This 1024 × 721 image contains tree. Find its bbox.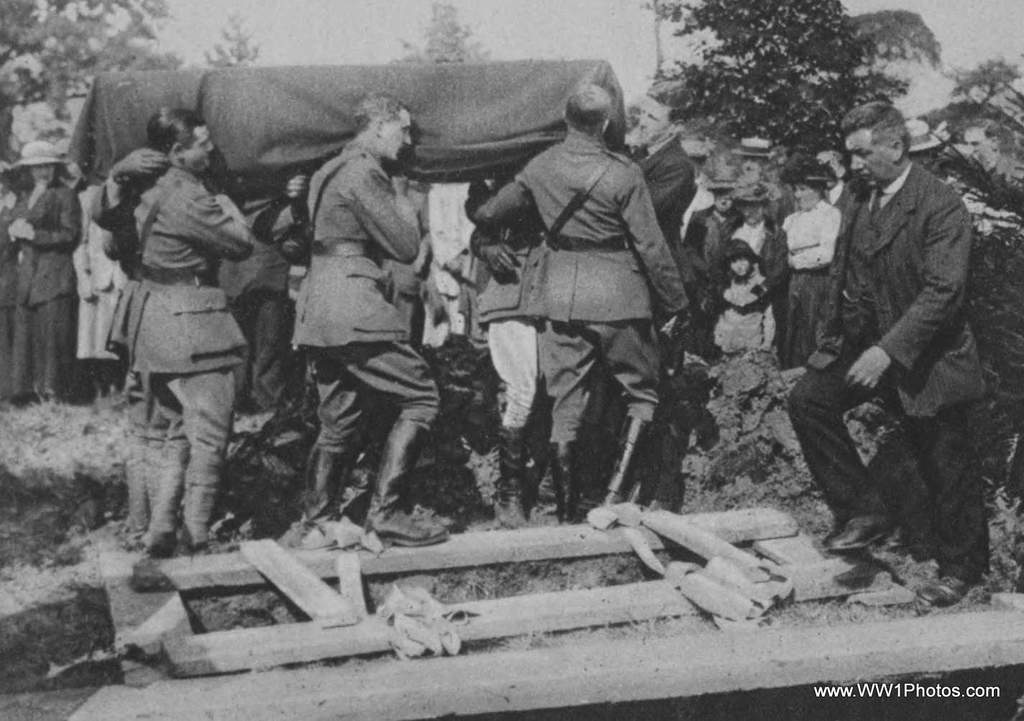
rect(384, 0, 499, 79).
